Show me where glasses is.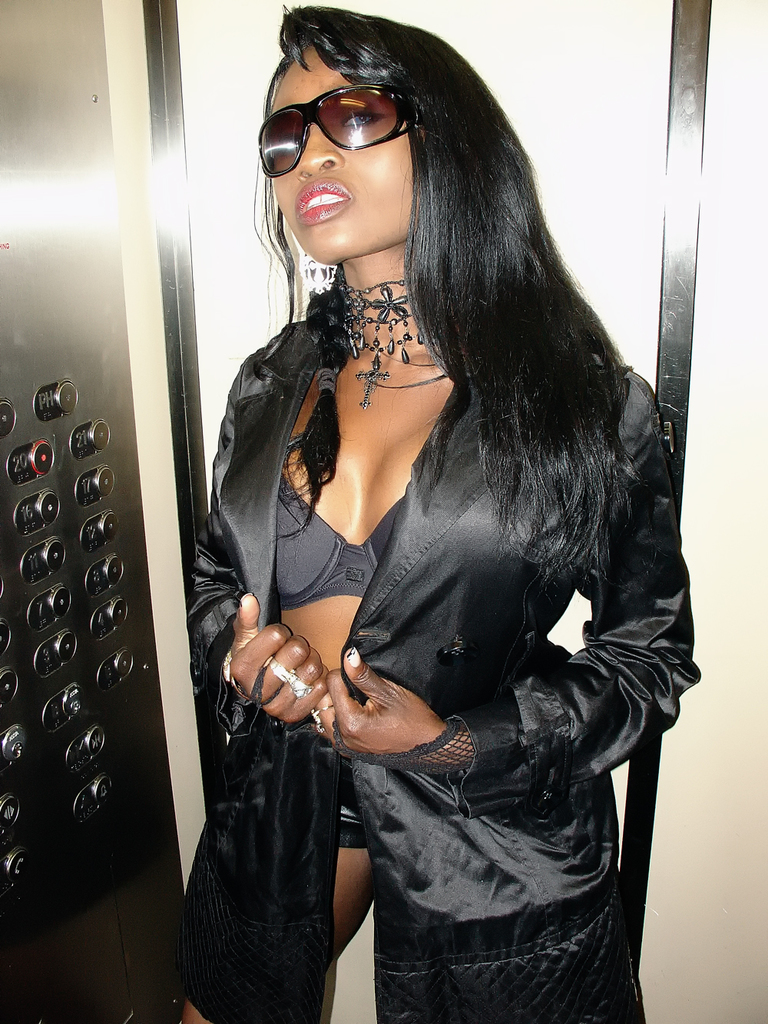
glasses is at [268, 71, 415, 147].
